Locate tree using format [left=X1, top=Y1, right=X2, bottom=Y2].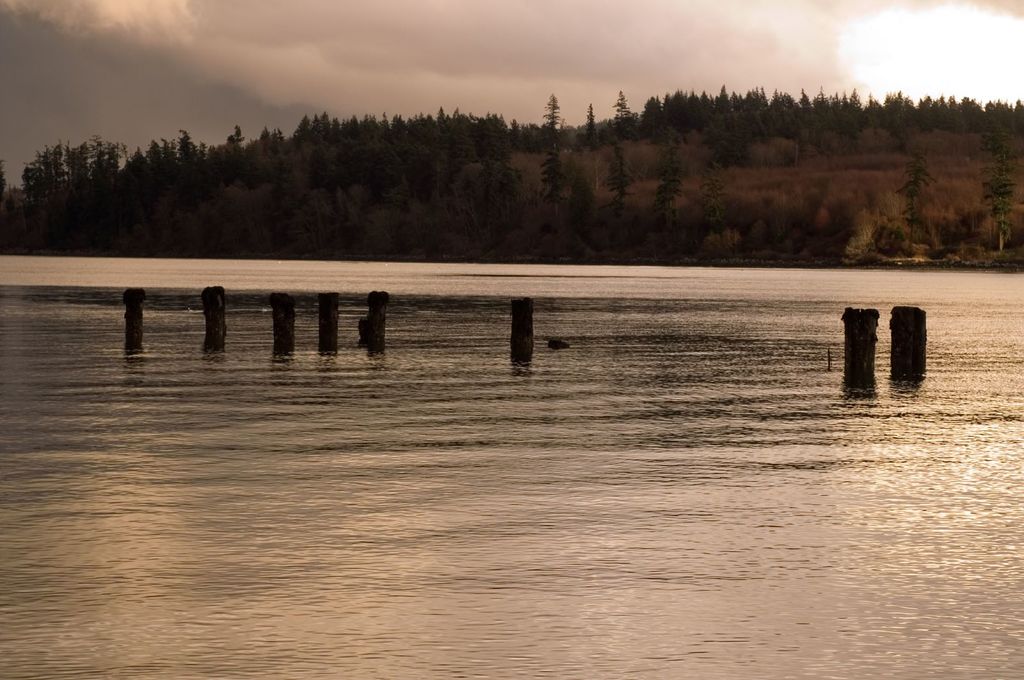
[left=695, top=154, right=728, bottom=248].
